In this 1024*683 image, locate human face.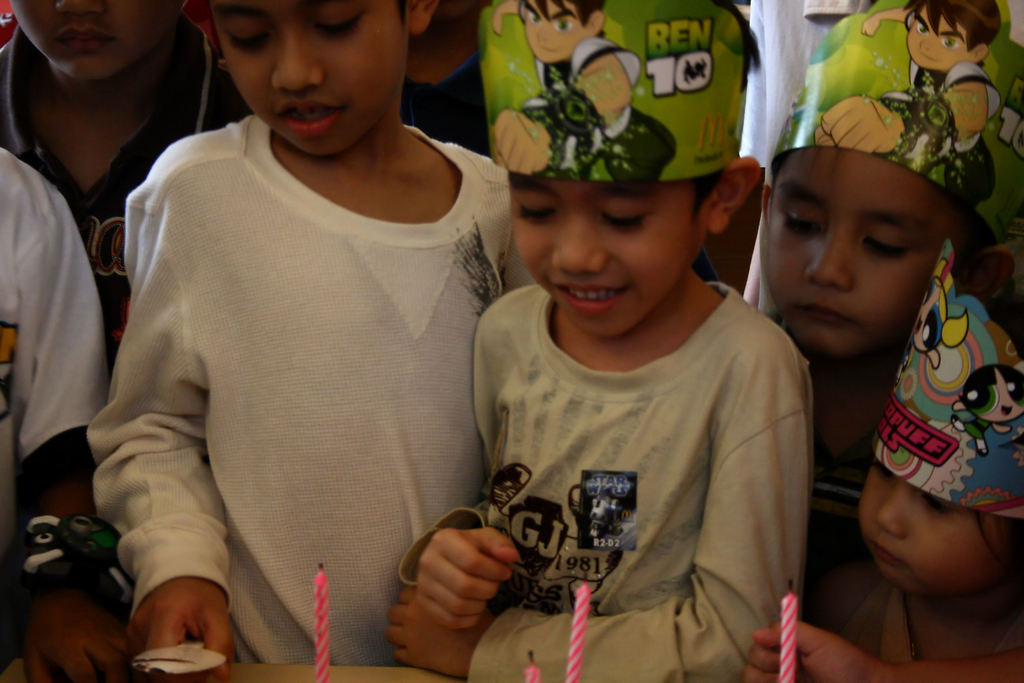
Bounding box: bbox=(510, 177, 700, 336).
